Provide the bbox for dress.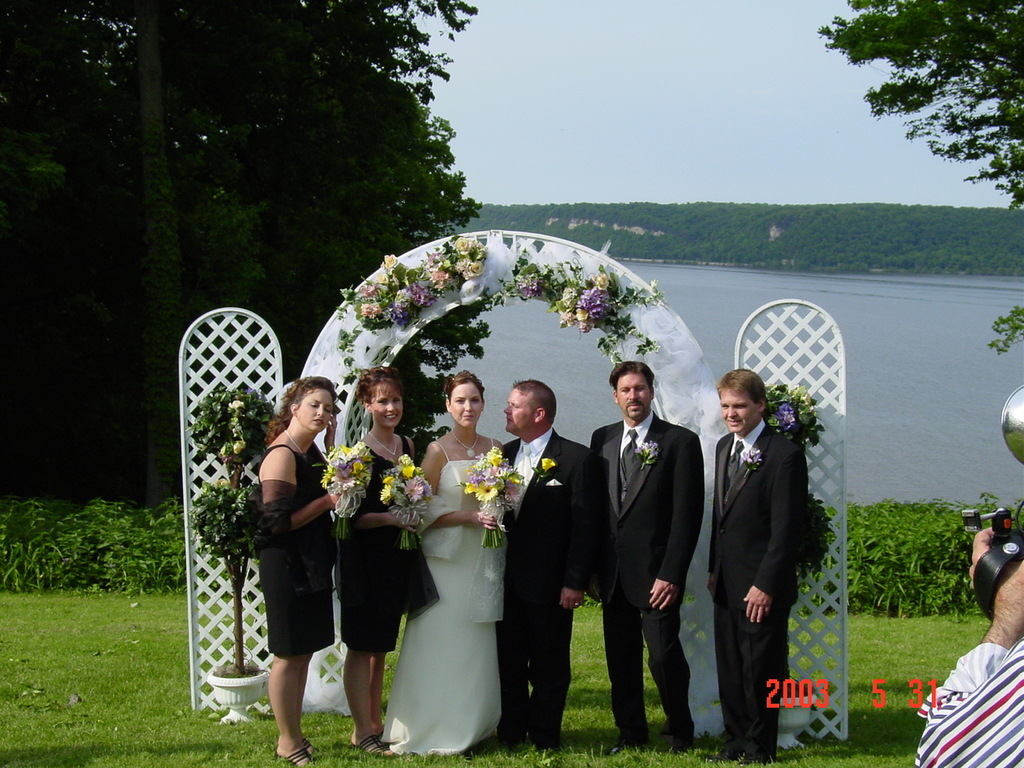
select_region(378, 440, 504, 759).
